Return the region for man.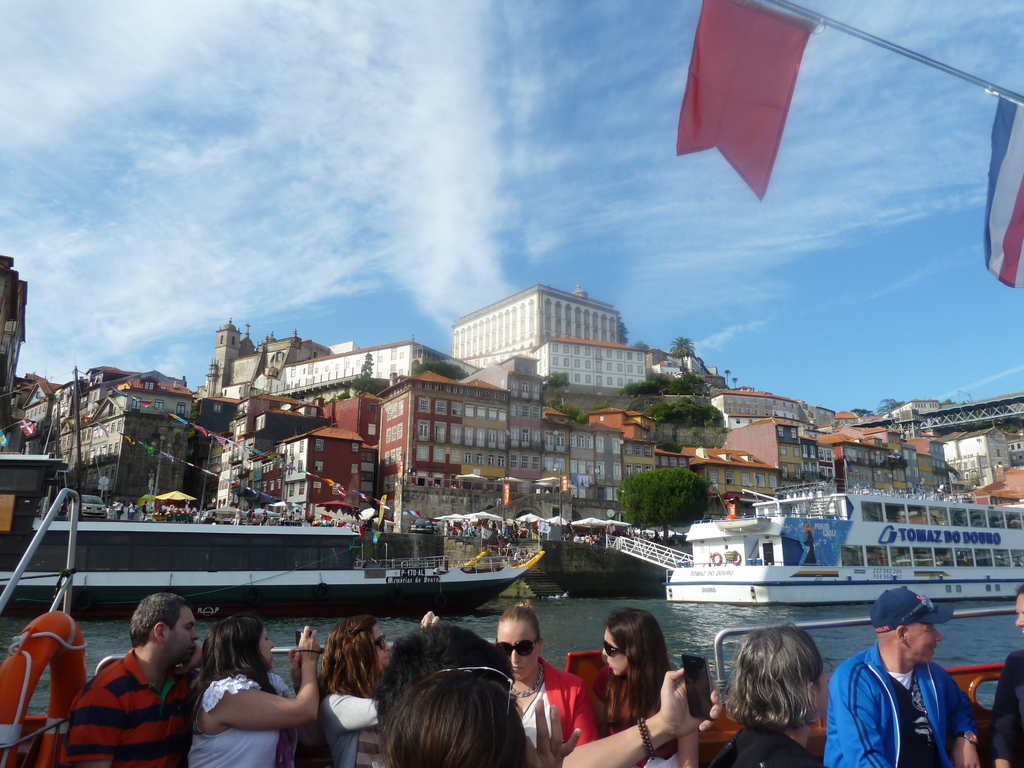
x1=63 y1=593 x2=207 y2=767.
